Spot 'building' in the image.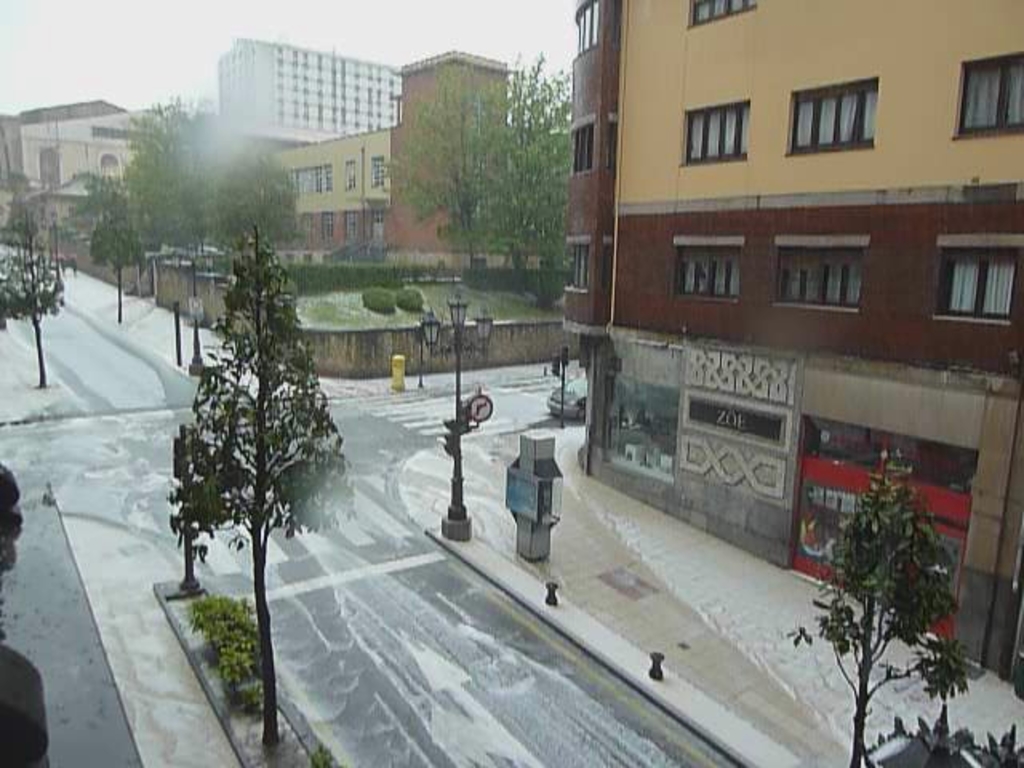
'building' found at (left=214, top=34, right=400, bottom=147).
